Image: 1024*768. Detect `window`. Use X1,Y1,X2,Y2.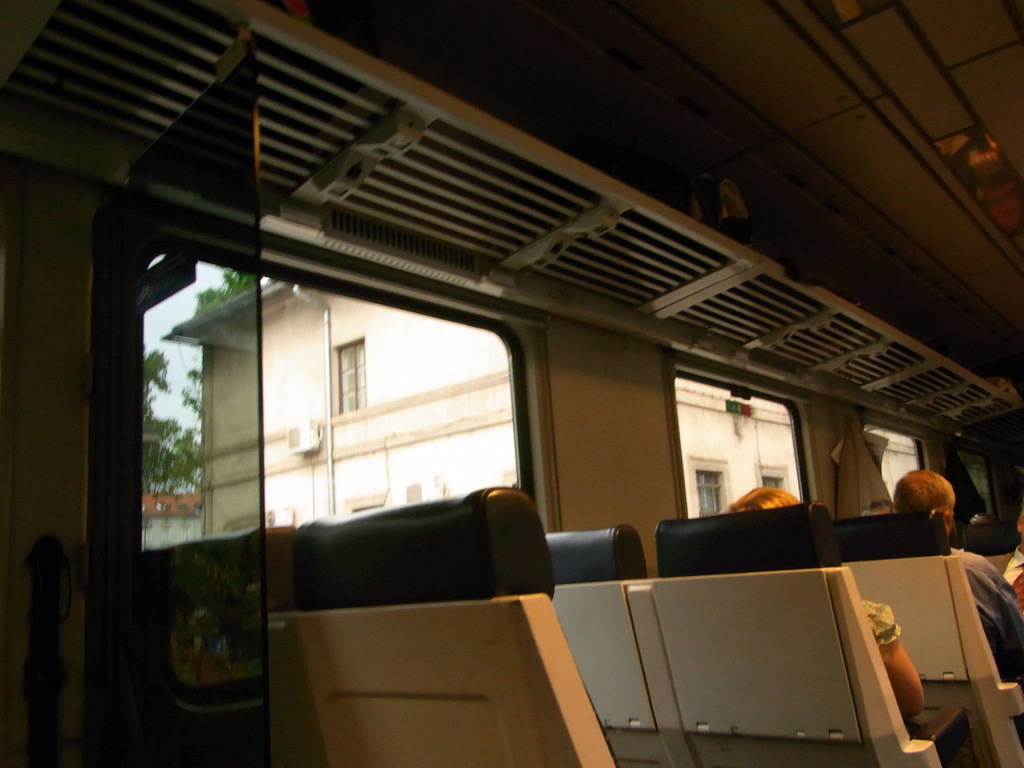
334,340,361,414.
